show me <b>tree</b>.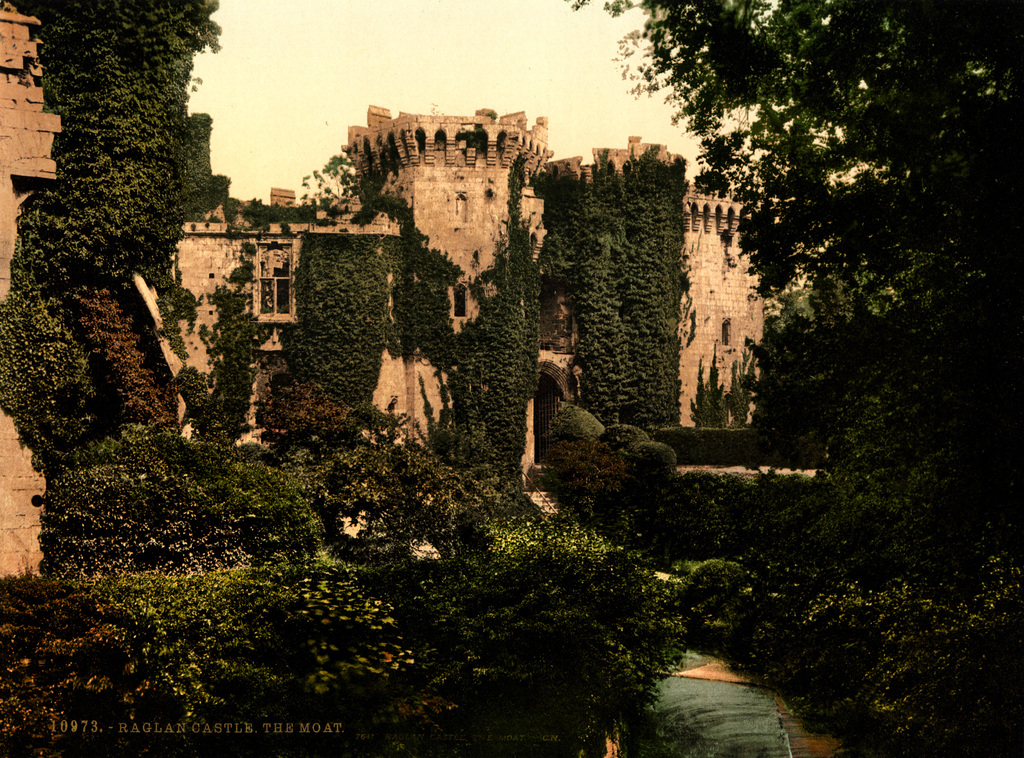
<b>tree</b> is here: 677,26,987,598.
